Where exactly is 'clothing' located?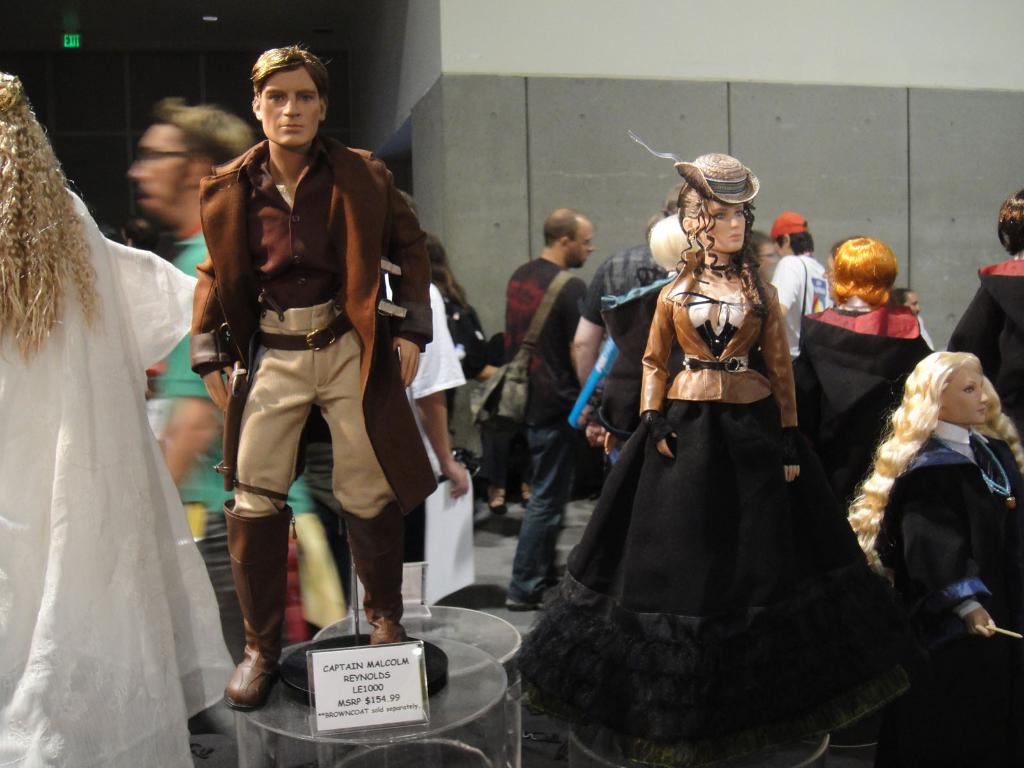
Its bounding box is 398,277,468,408.
